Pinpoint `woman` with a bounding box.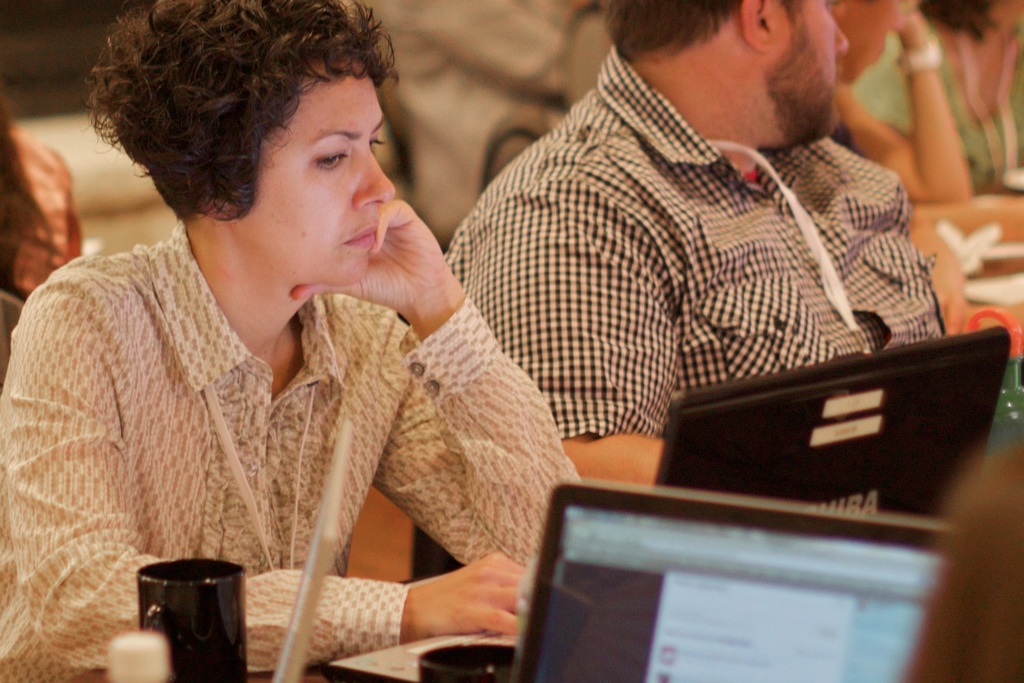
BBox(11, 15, 549, 650).
